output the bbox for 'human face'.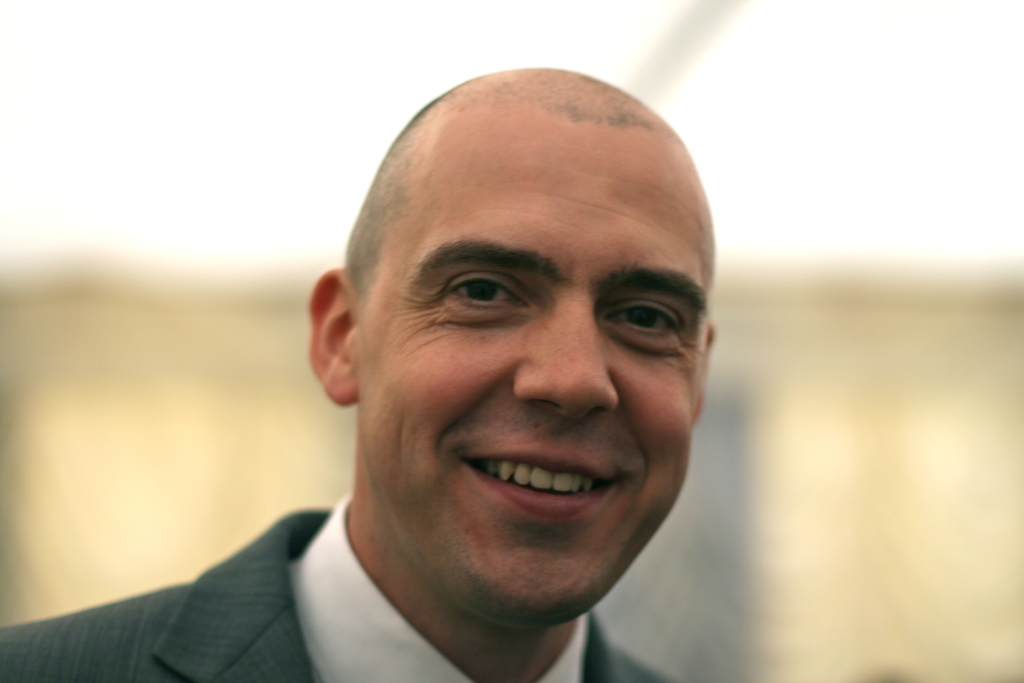
{"x1": 352, "y1": 97, "x2": 697, "y2": 621}.
